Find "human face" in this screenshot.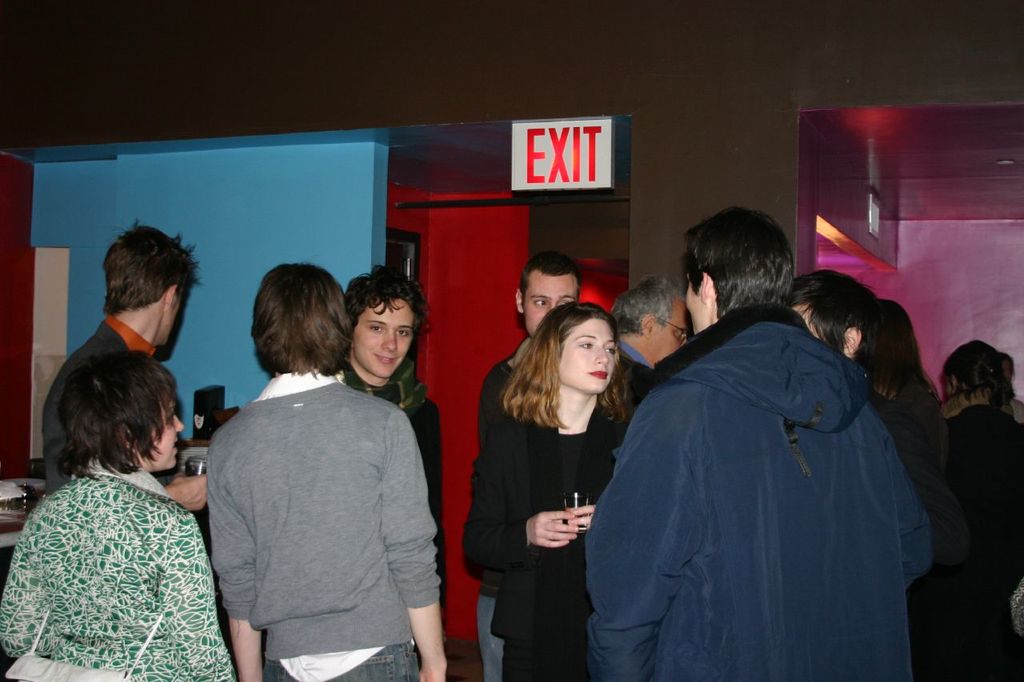
The bounding box for "human face" is bbox=(142, 409, 185, 472).
